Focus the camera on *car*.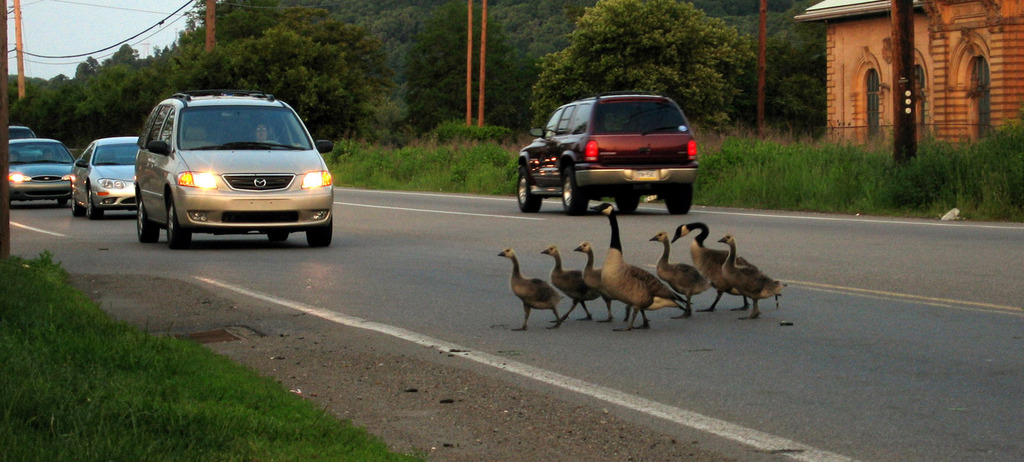
Focus region: x1=8, y1=138, x2=77, y2=208.
